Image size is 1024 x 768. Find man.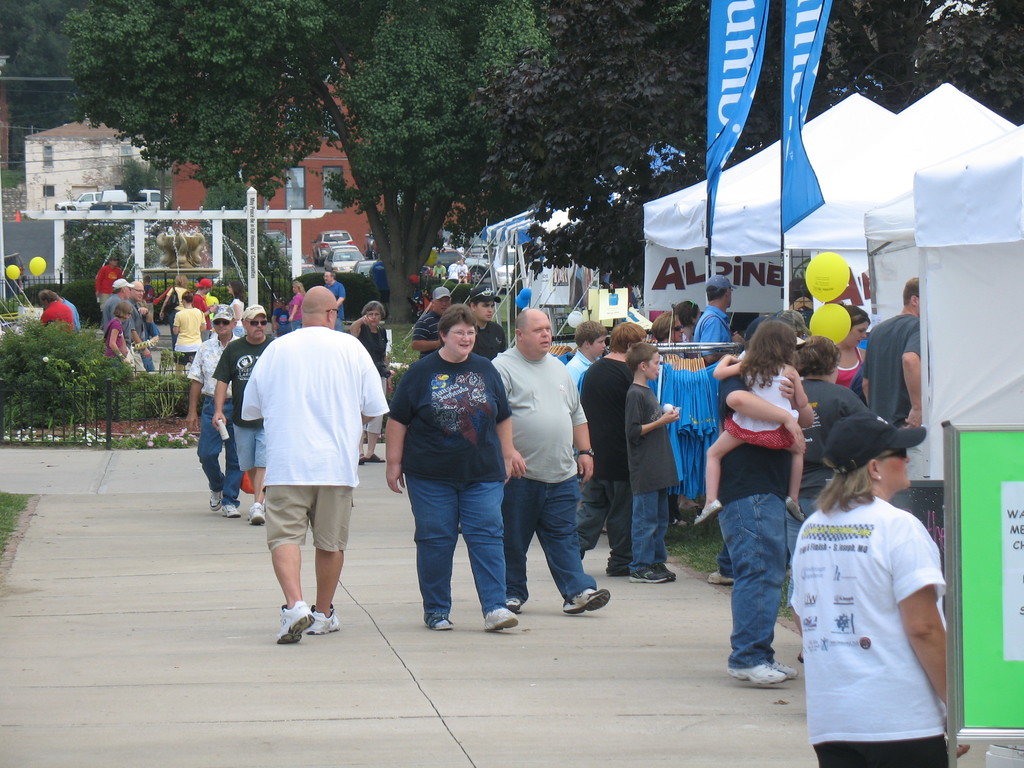
[835, 275, 941, 433].
